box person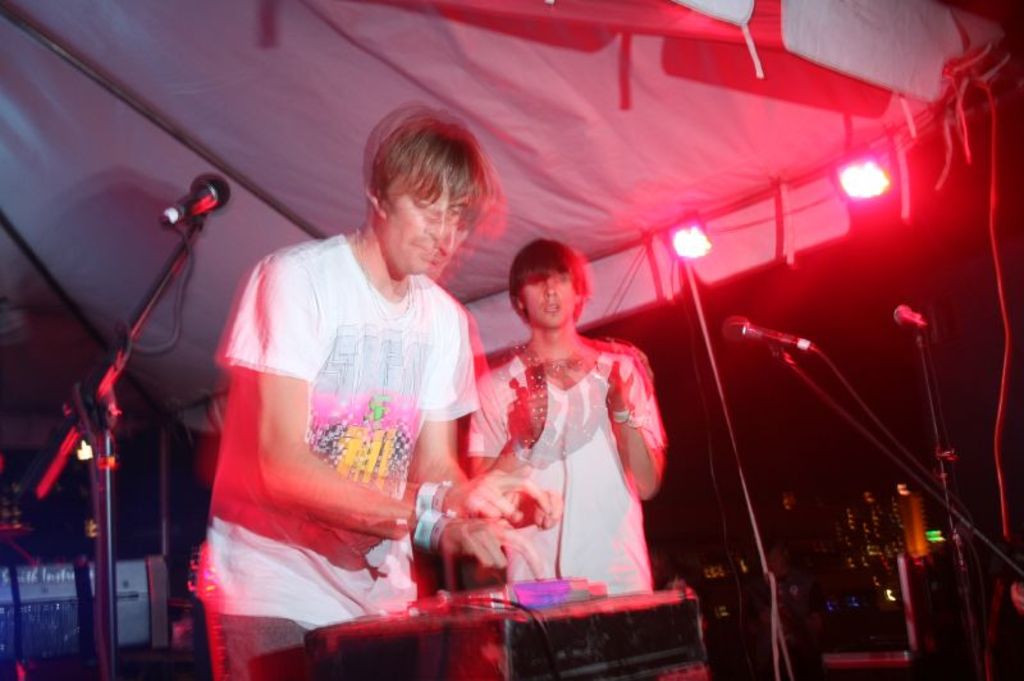
{"x1": 463, "y1": 234, "x2": 663, "y2": 597}
